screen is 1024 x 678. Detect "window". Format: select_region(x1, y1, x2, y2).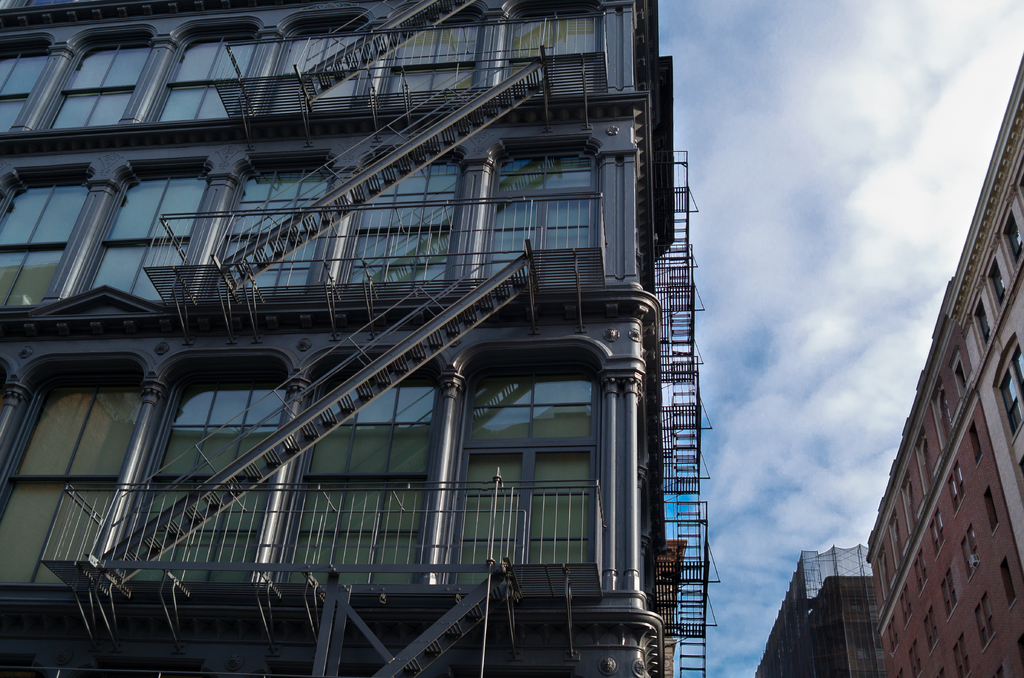
select_region(954, 634, 975, 677).
